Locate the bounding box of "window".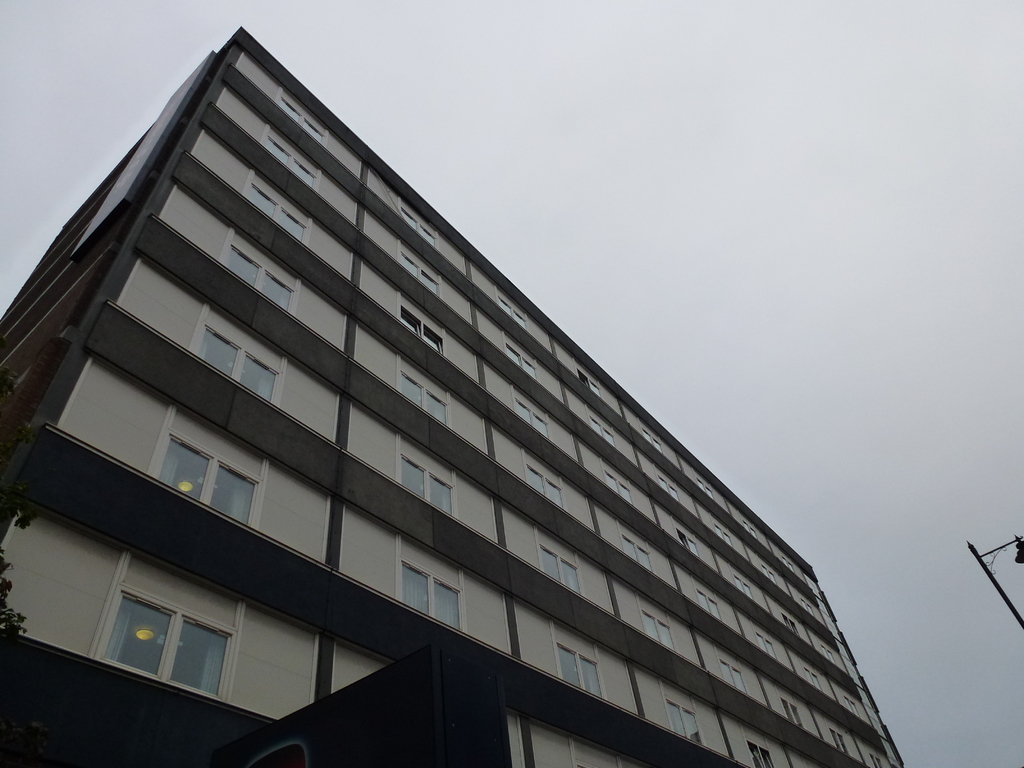
Bounding box: Rect(743, 515, 756, 534).
